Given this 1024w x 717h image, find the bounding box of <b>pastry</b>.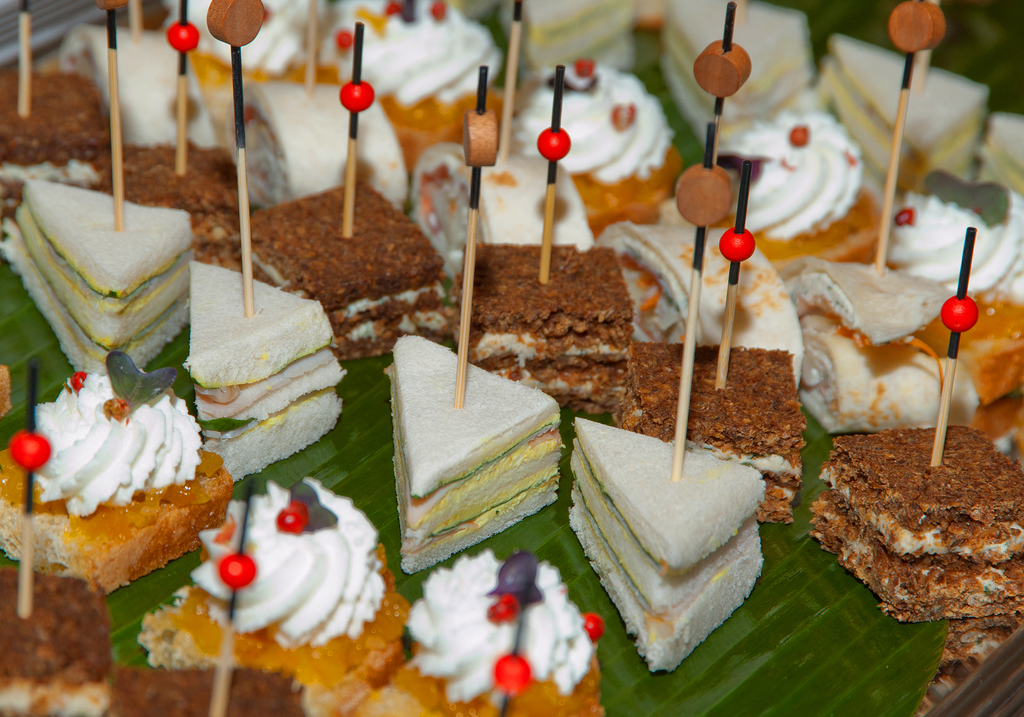
crop(196, 488, 381, 681).
